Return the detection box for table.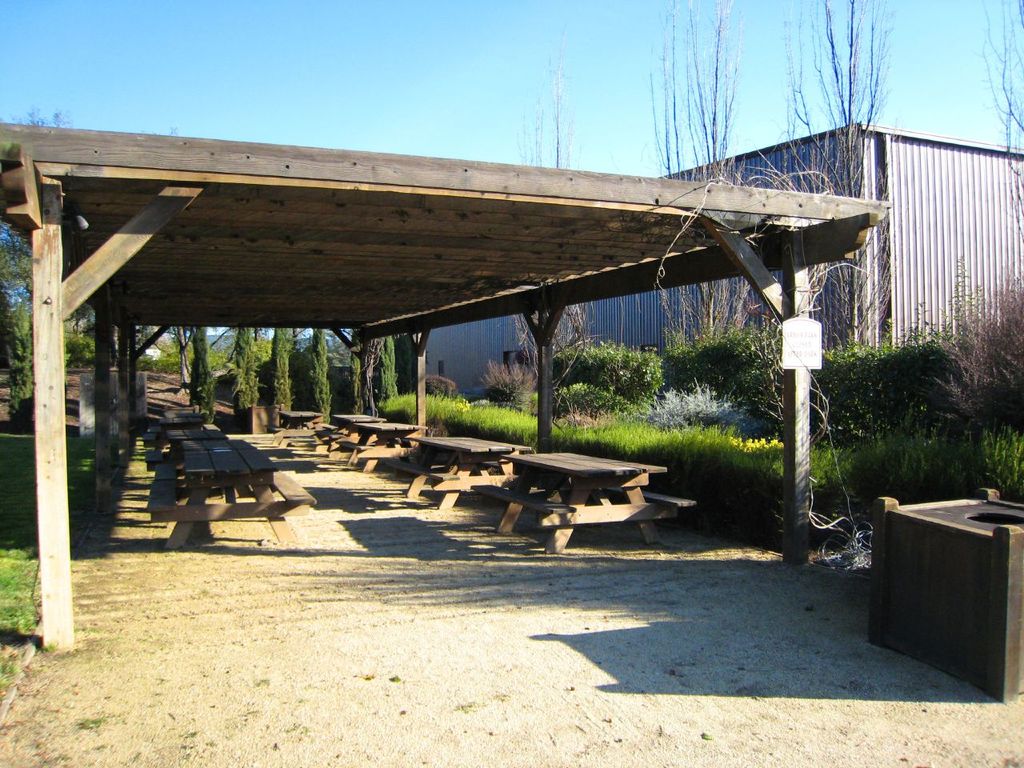
x1=170 y1=410 x2=210 y2=426.
